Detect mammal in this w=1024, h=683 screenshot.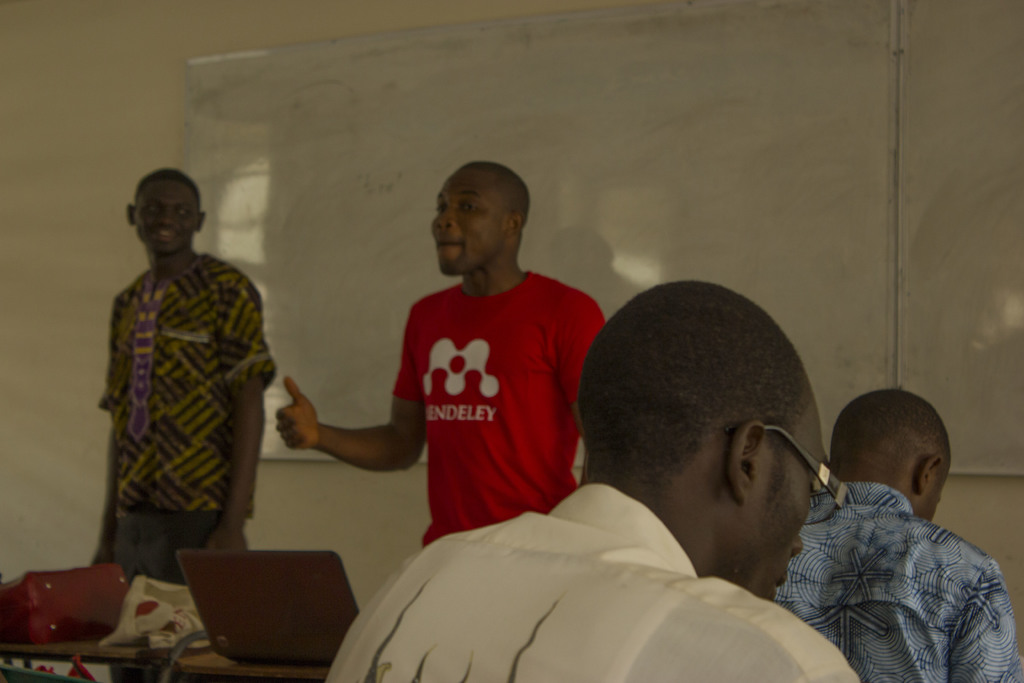
Detection: region(324, 278, 860, 682).
